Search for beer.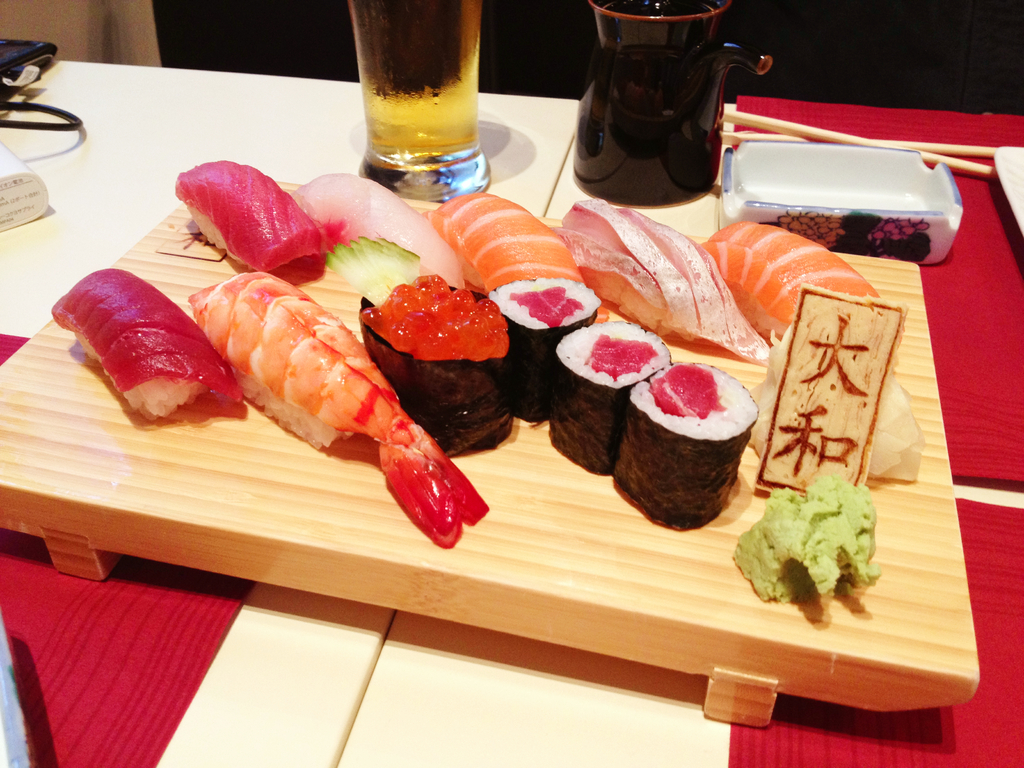
Found at Rect(348, 0, 491, 202).
